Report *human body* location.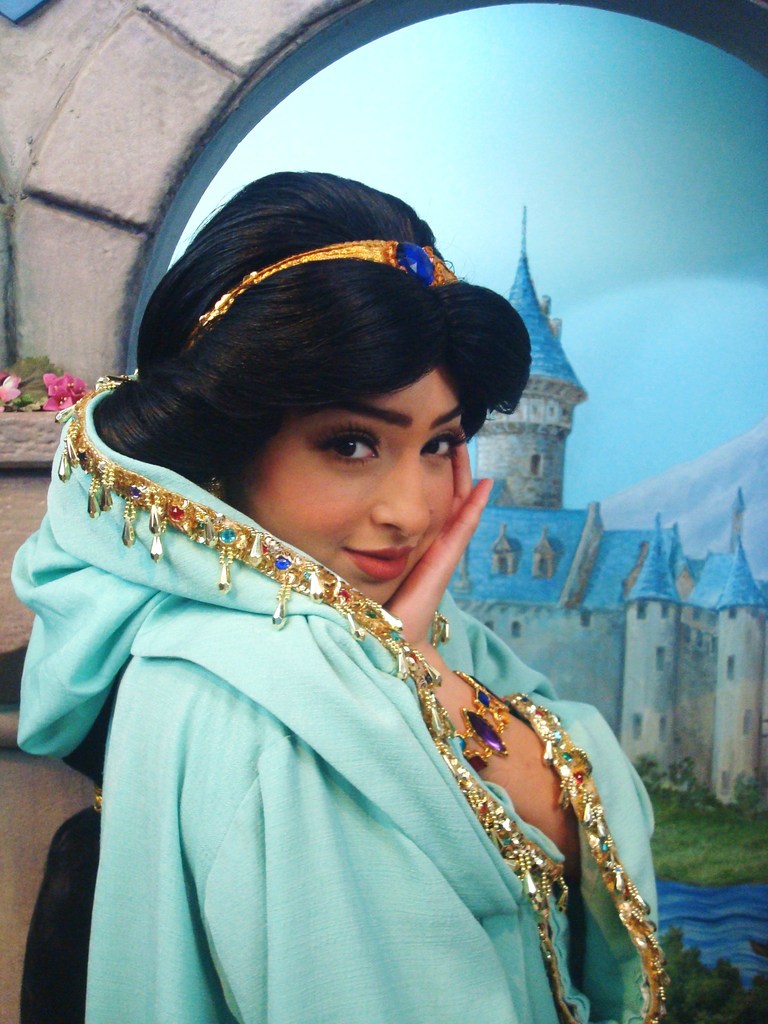
Report: [left=33, top=204, right=680, bottom=1010].
